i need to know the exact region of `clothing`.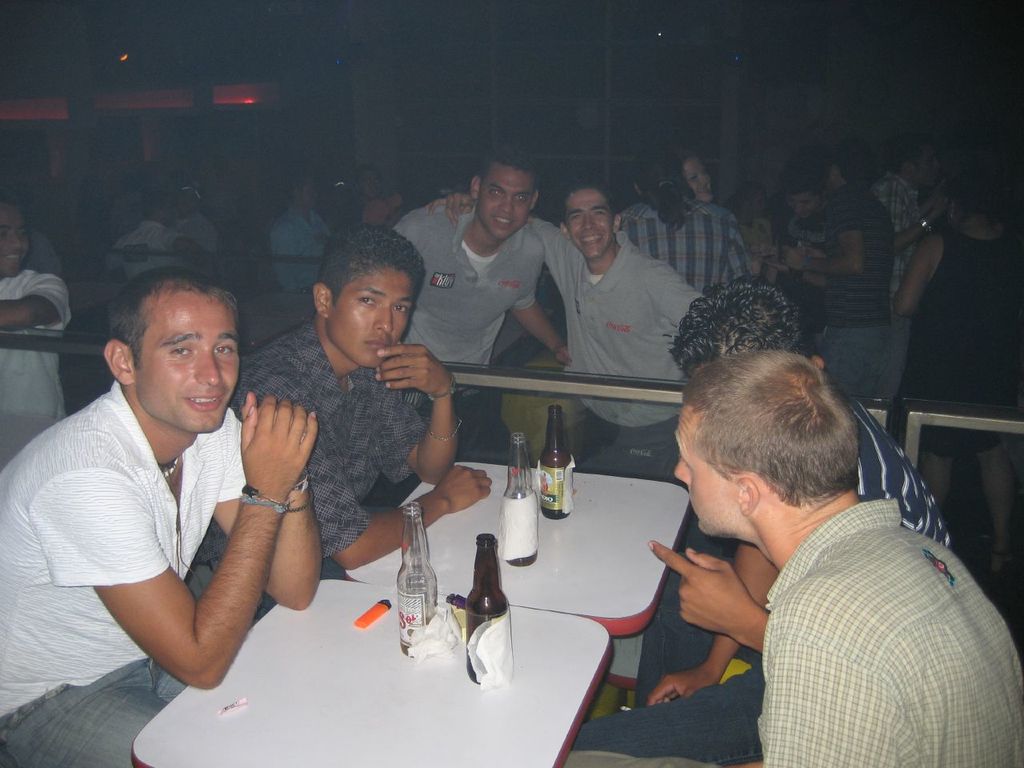
Region: (3, 268, 78, 464).
